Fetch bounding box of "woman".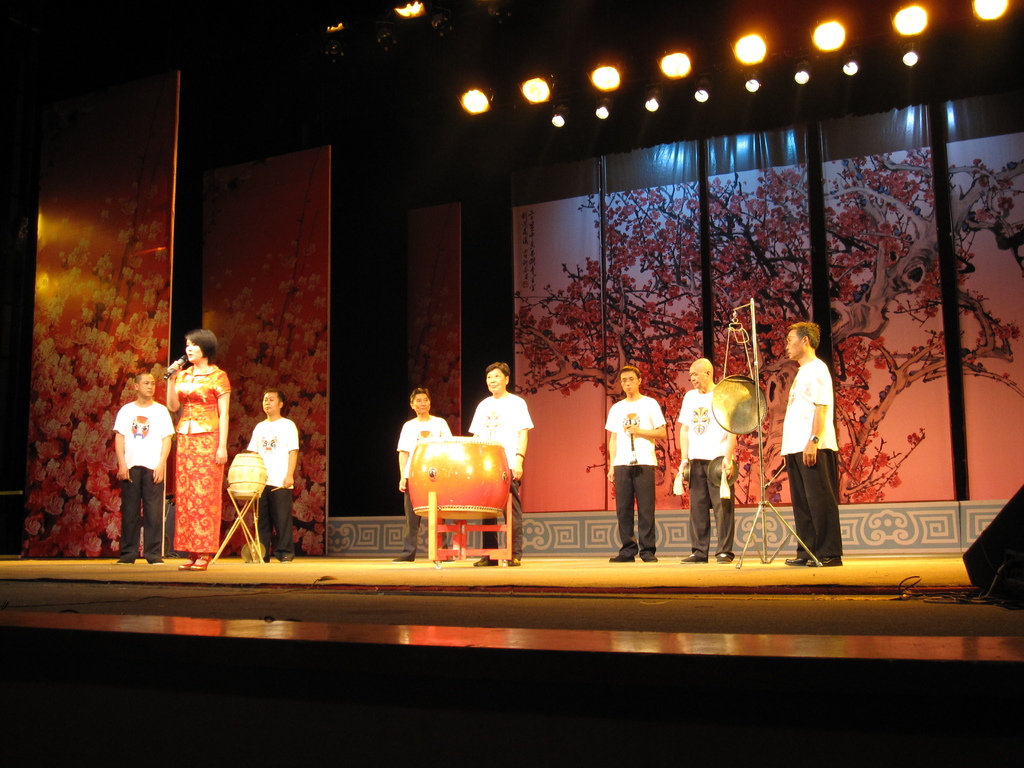
Bbox: {"x1": 144, "y1": 335, "x2": 223, "y2": 565}.
